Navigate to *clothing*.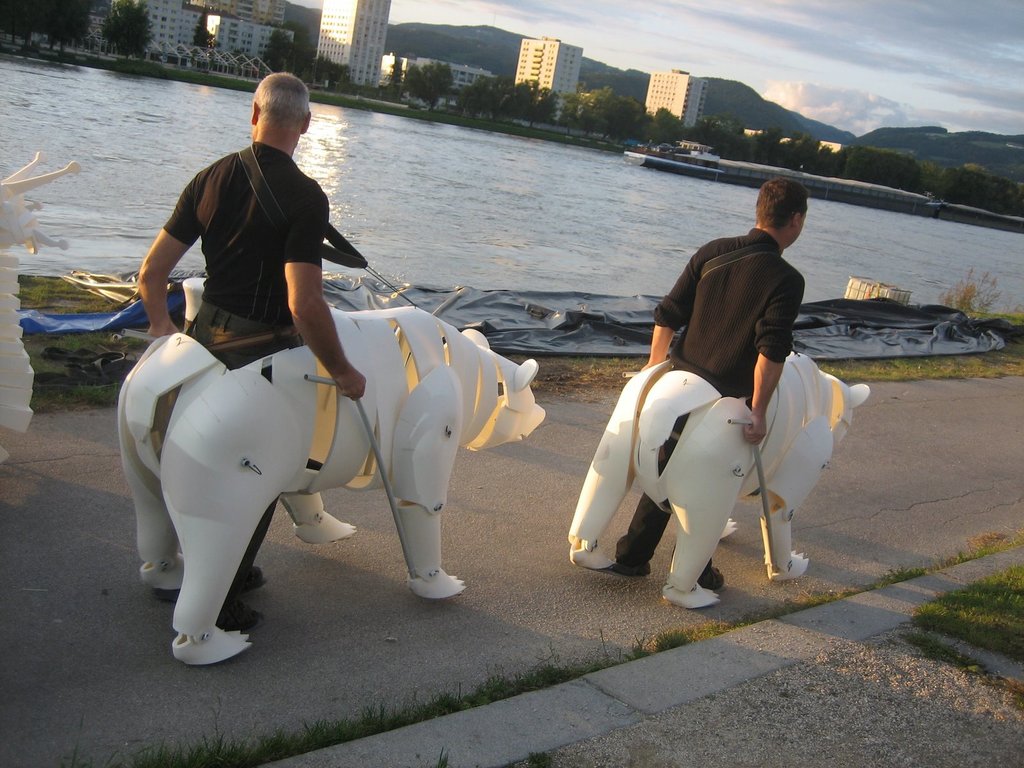
Navigation target: Rect(612, 228, 810, 565).
